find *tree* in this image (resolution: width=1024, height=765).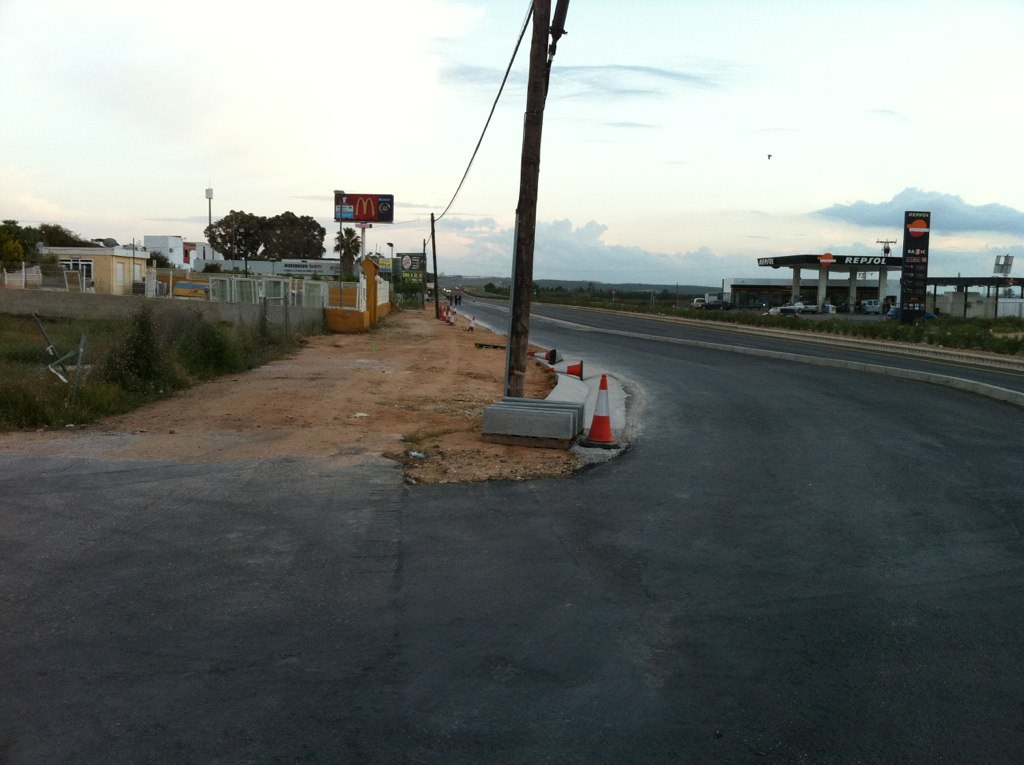
bbox=[149, 252, 185, 271].
